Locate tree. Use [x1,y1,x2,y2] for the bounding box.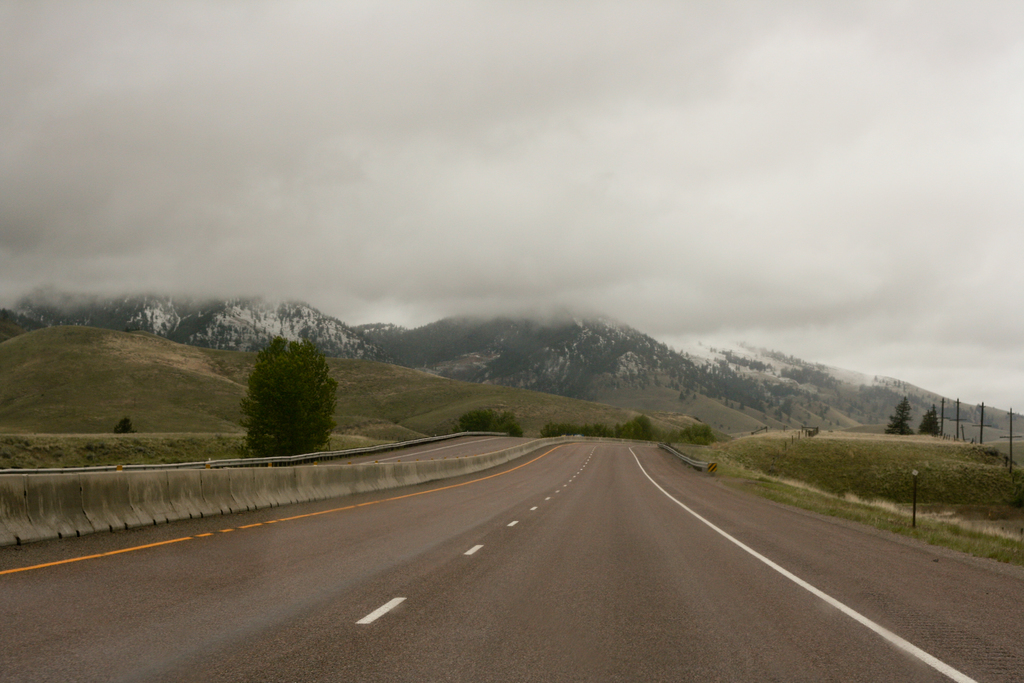
[451,407,524,437].
